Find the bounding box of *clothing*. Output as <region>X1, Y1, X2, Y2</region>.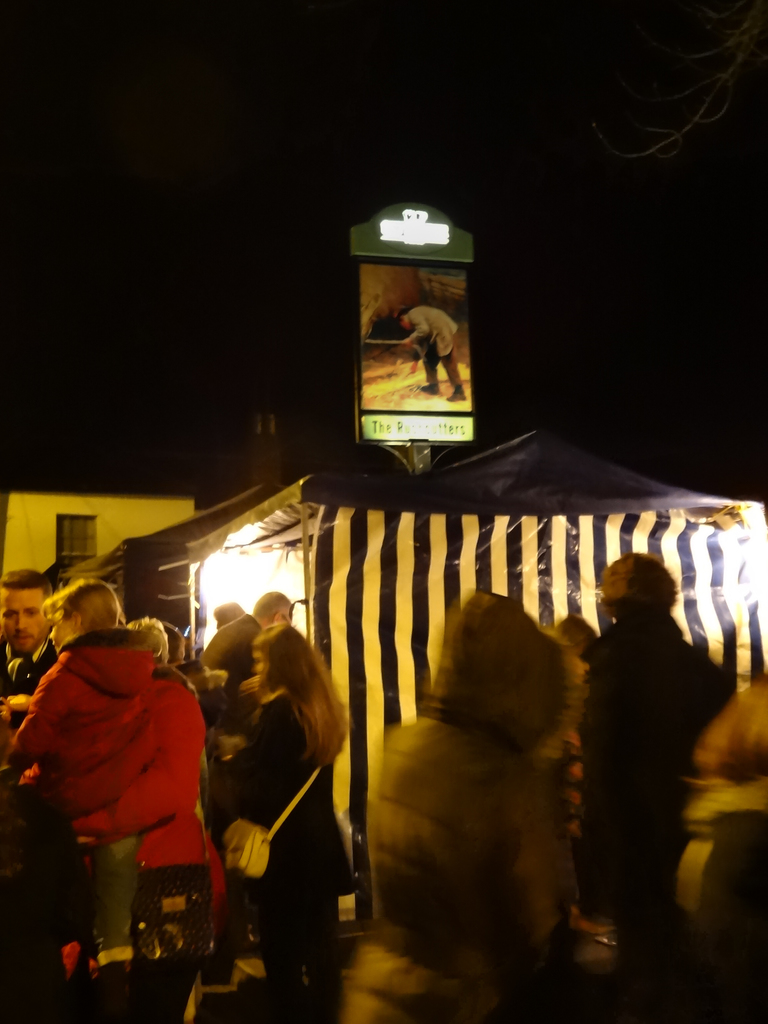
<region>0, 624, 160, 955</region>.
